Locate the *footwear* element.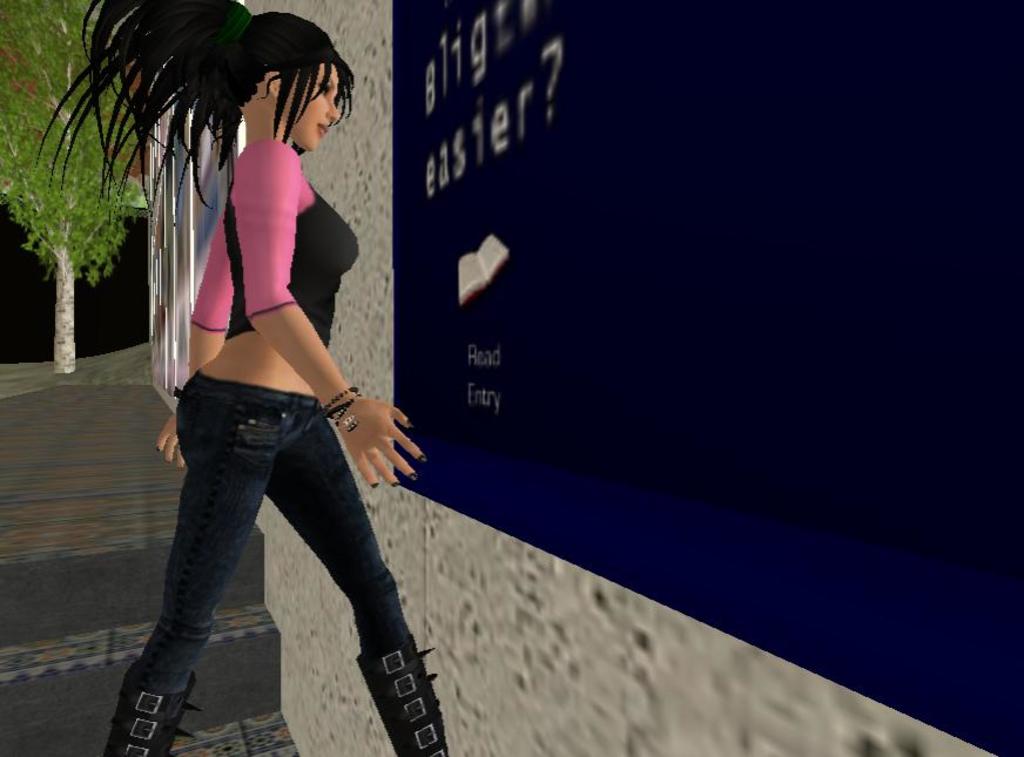
Element bbox: l=355, t=633, r=463, b=756.
